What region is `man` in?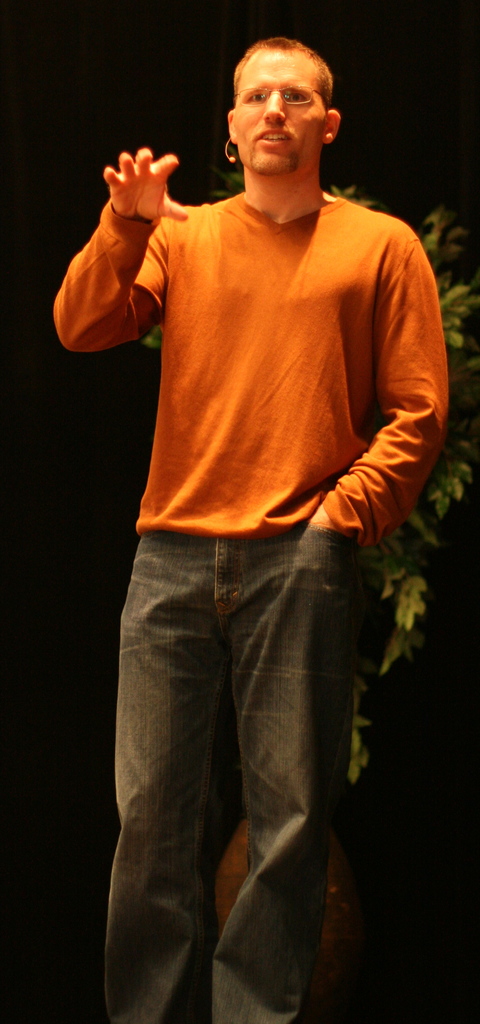
{"left": 46, "top": 37, "right": 445, "bottom": 1023}.
